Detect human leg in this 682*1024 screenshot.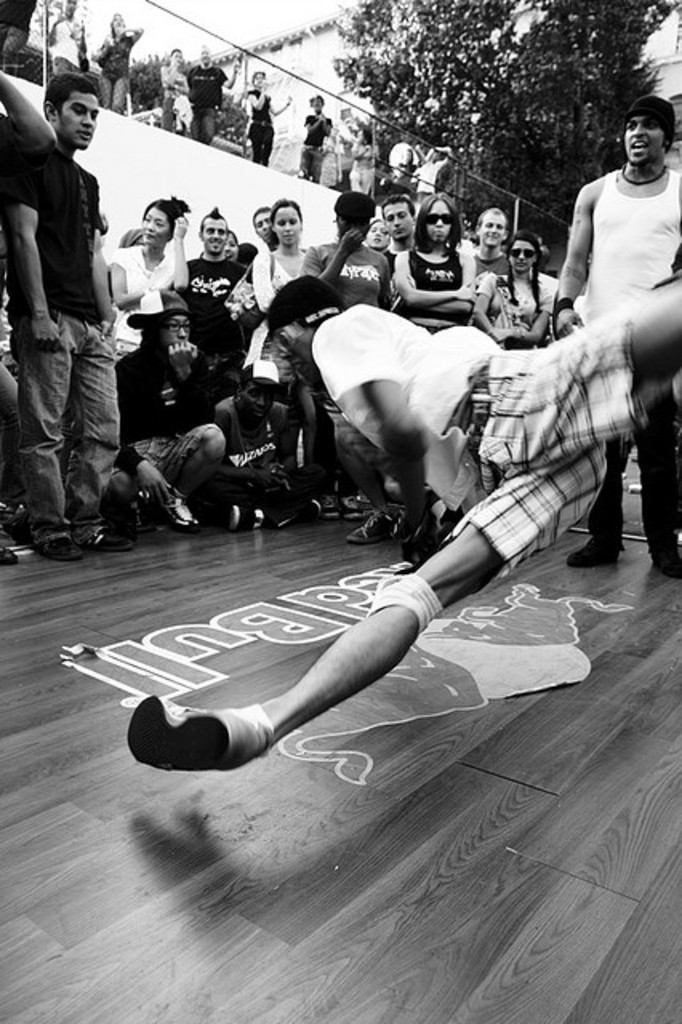
Detection: pyautogui.locateOnScreen(96, 72, 114, 107).
